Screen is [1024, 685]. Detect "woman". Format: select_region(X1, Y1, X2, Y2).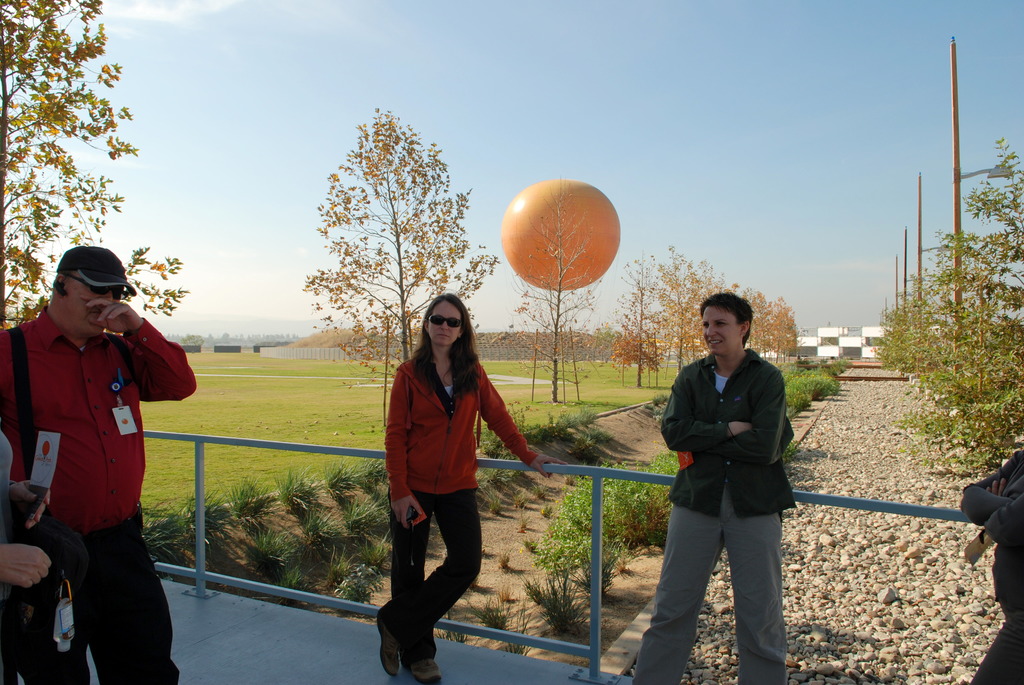
select_region(375, 292, 569, 682).
